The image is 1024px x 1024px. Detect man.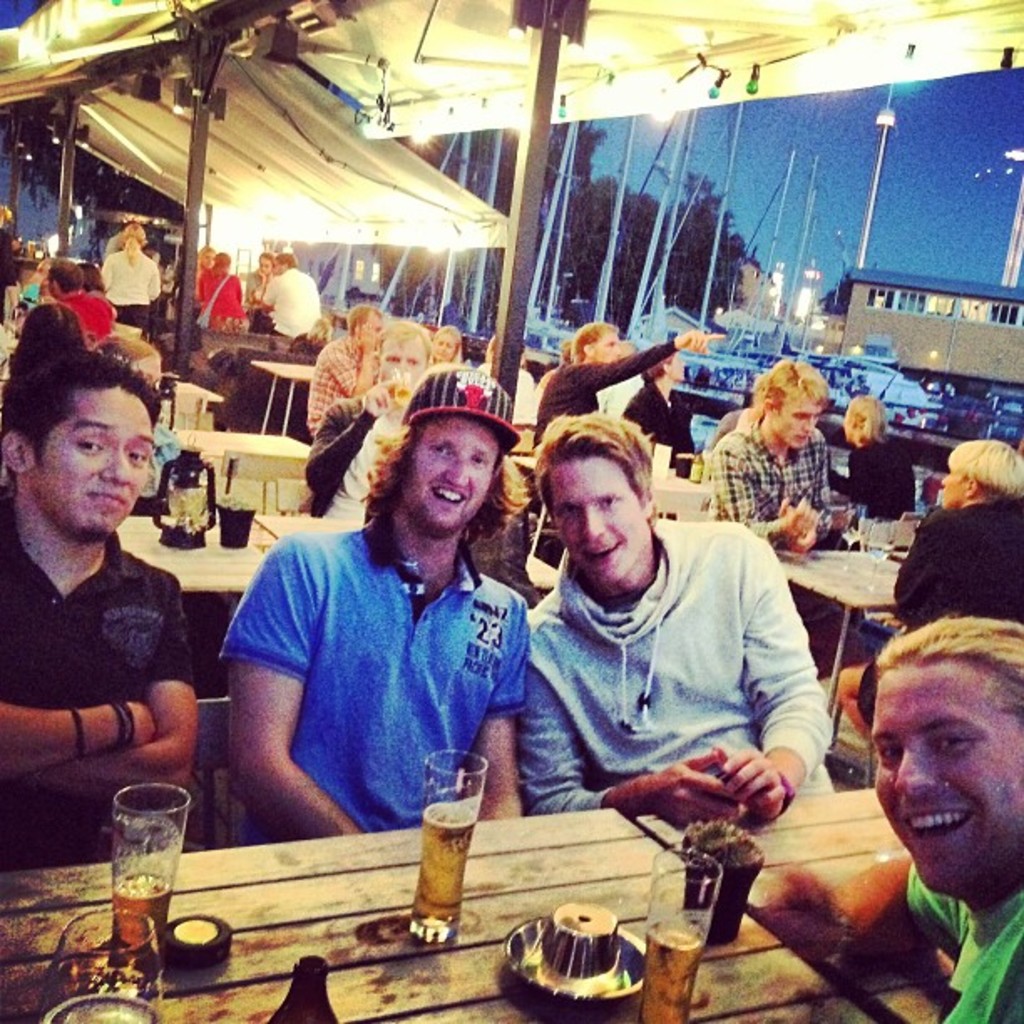
Detection: crop(0, 345, 194, 870).
